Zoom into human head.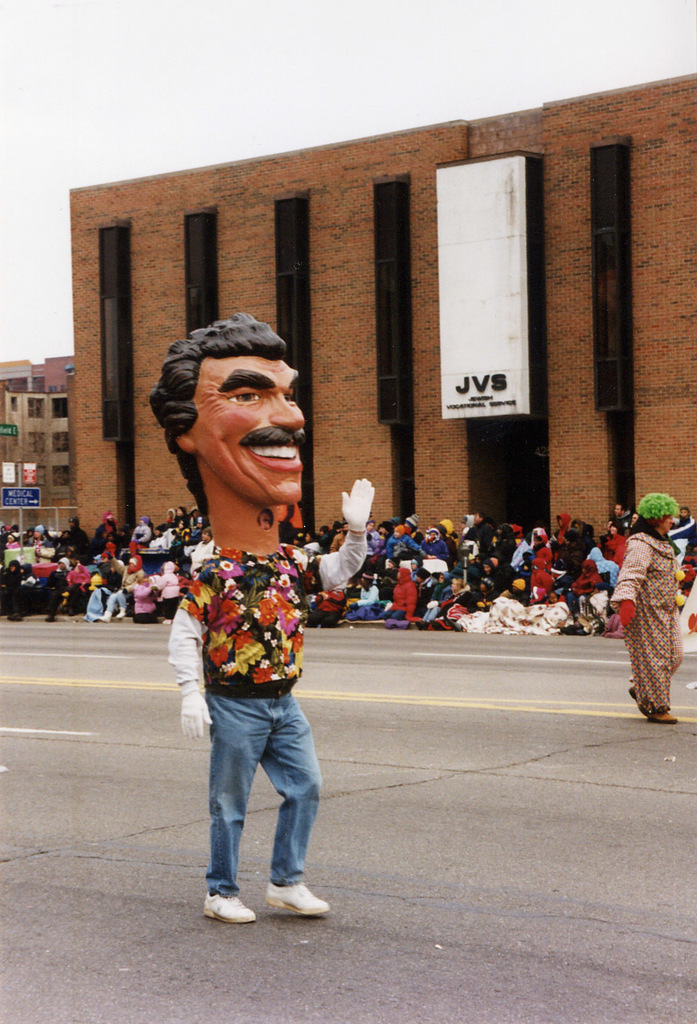
Zoom target: 634:493:680:536.
